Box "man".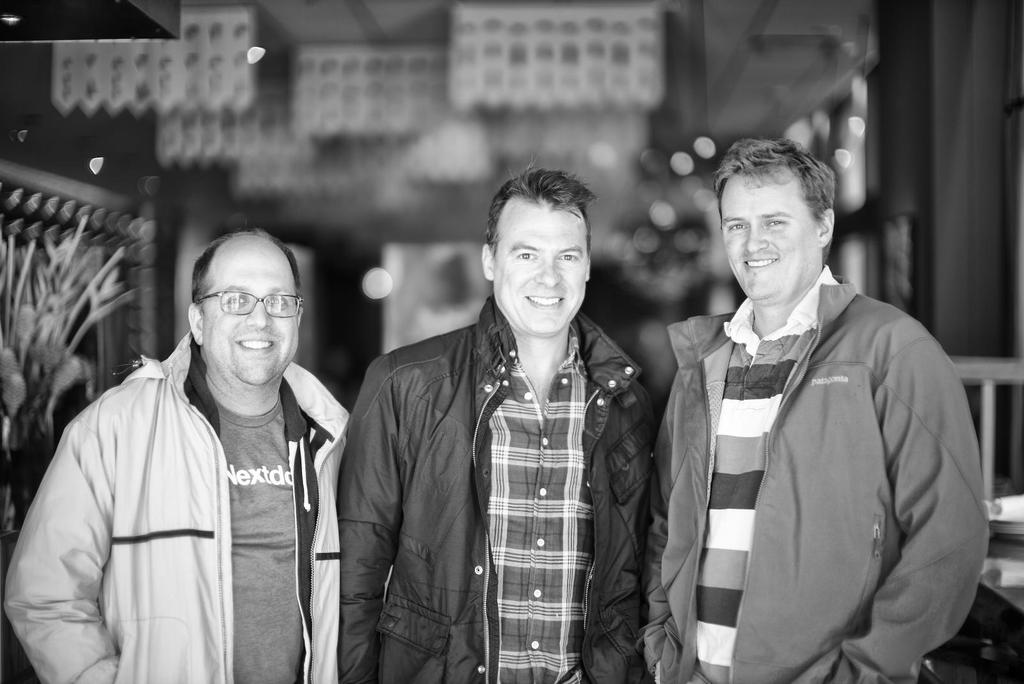
<box>641,134,994,683</box>.
